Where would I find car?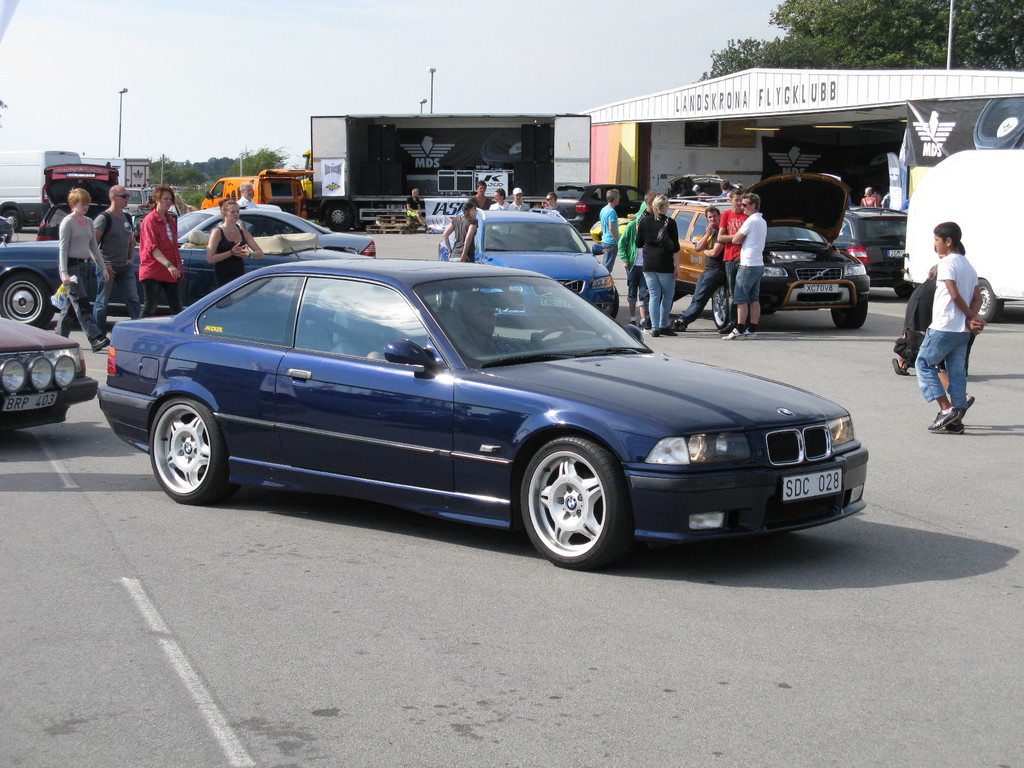
At BBox(588, 209, 639, 252).
